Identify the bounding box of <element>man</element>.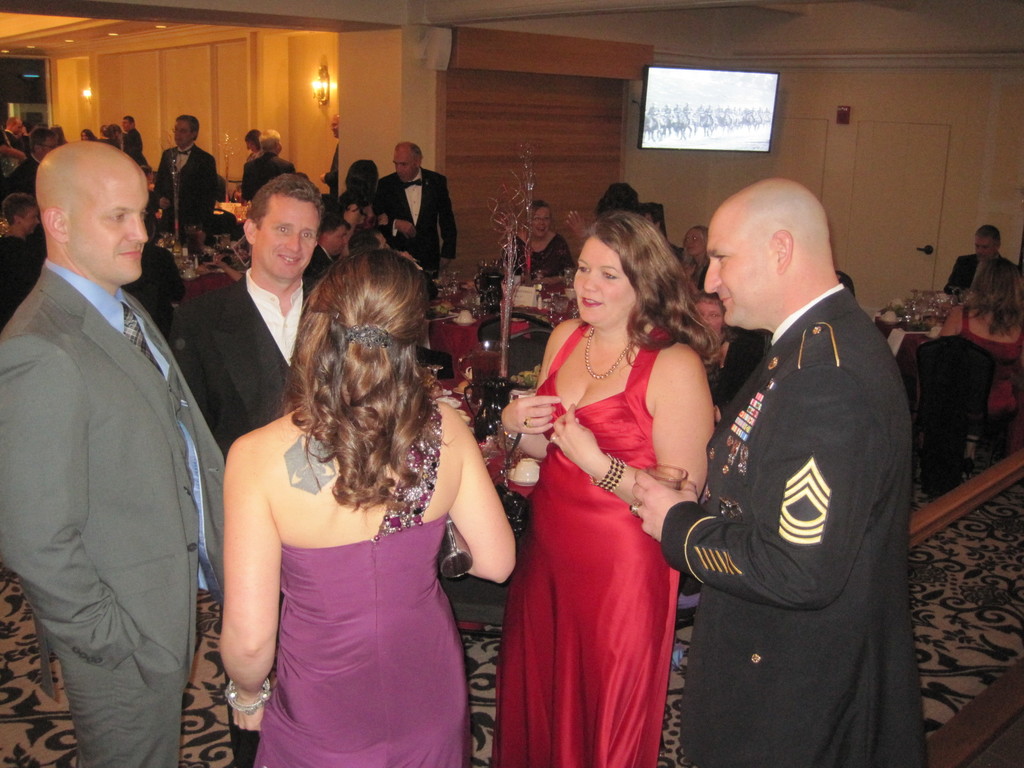
(left=320, top=111, right=339, bottom=211).
